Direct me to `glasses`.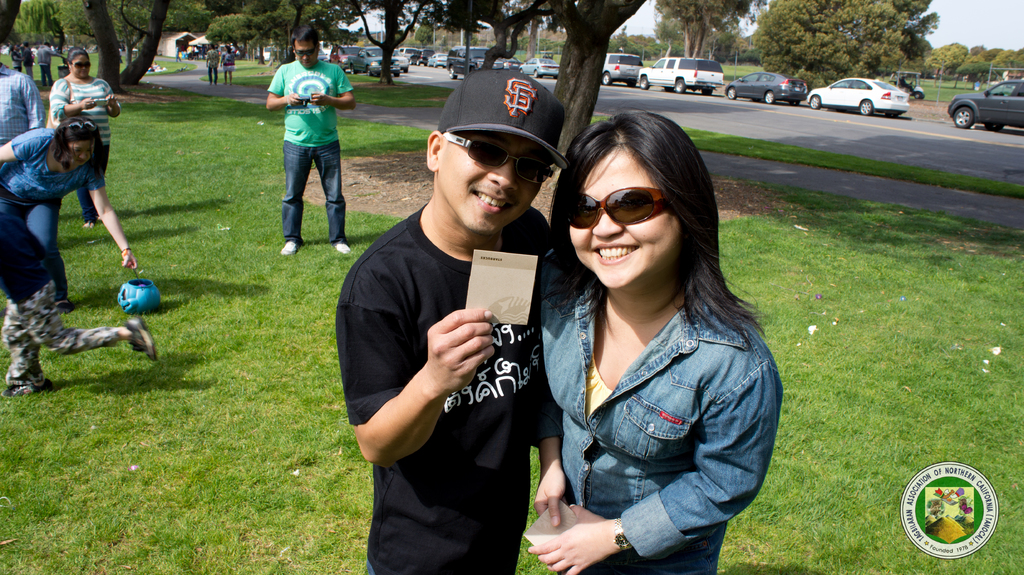
Direction: {"x1": 439, "y1": 129, "x2": 555, "y2": 185}.
